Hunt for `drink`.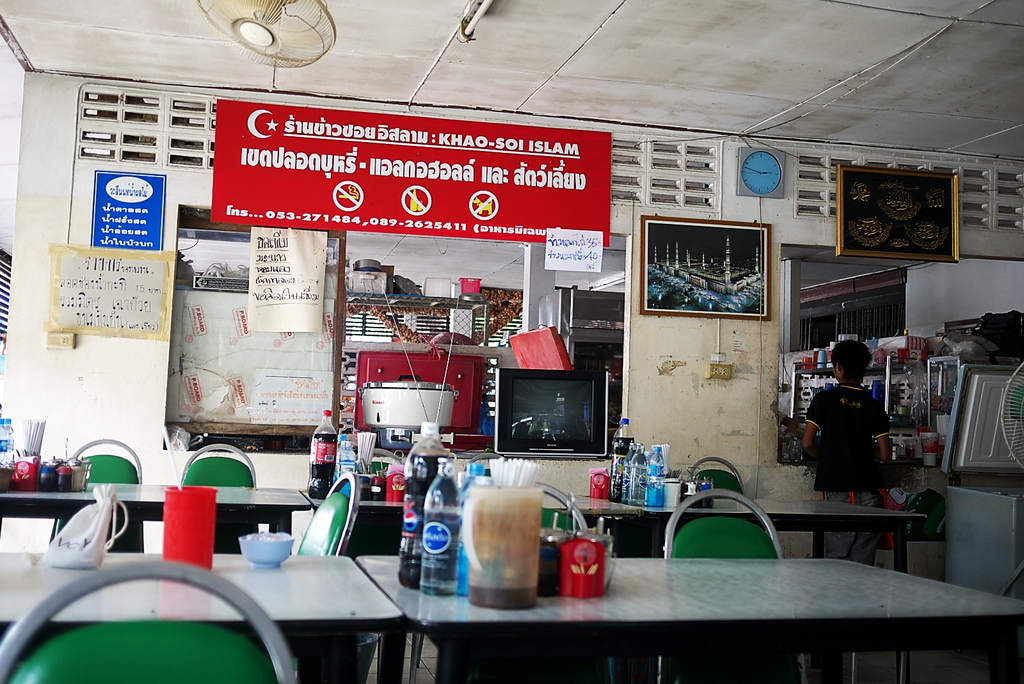
Hunted down at locate(400, 465, 430, 583).
